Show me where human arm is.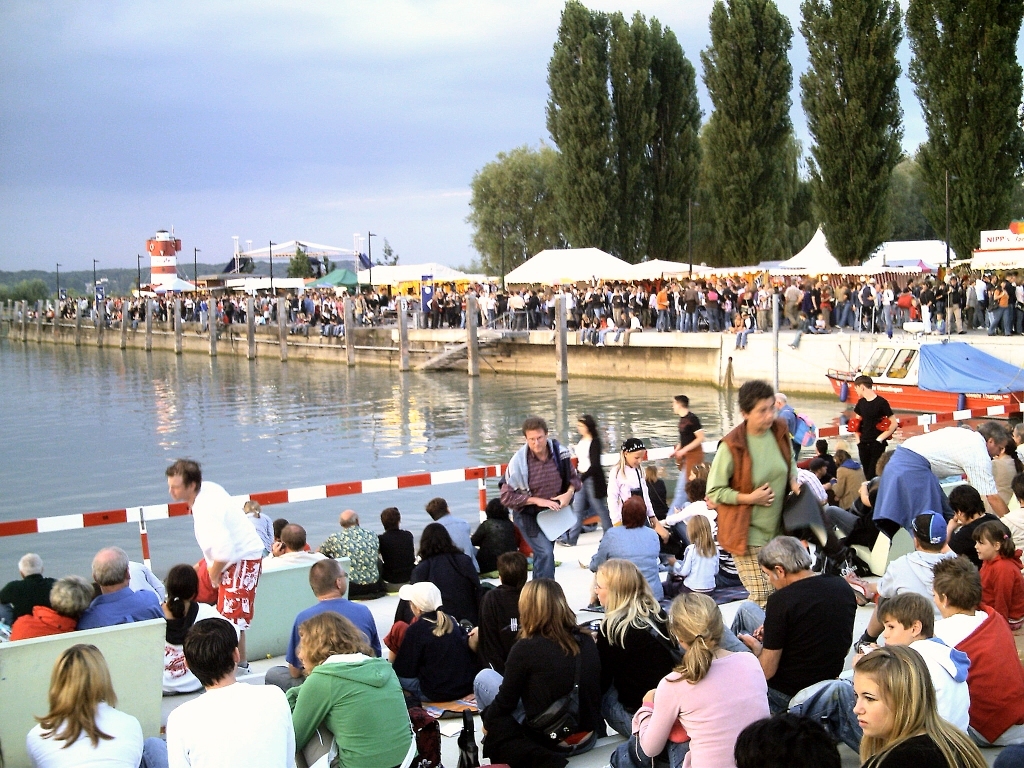
human arm is at detection(676, 422, 705, 458).
